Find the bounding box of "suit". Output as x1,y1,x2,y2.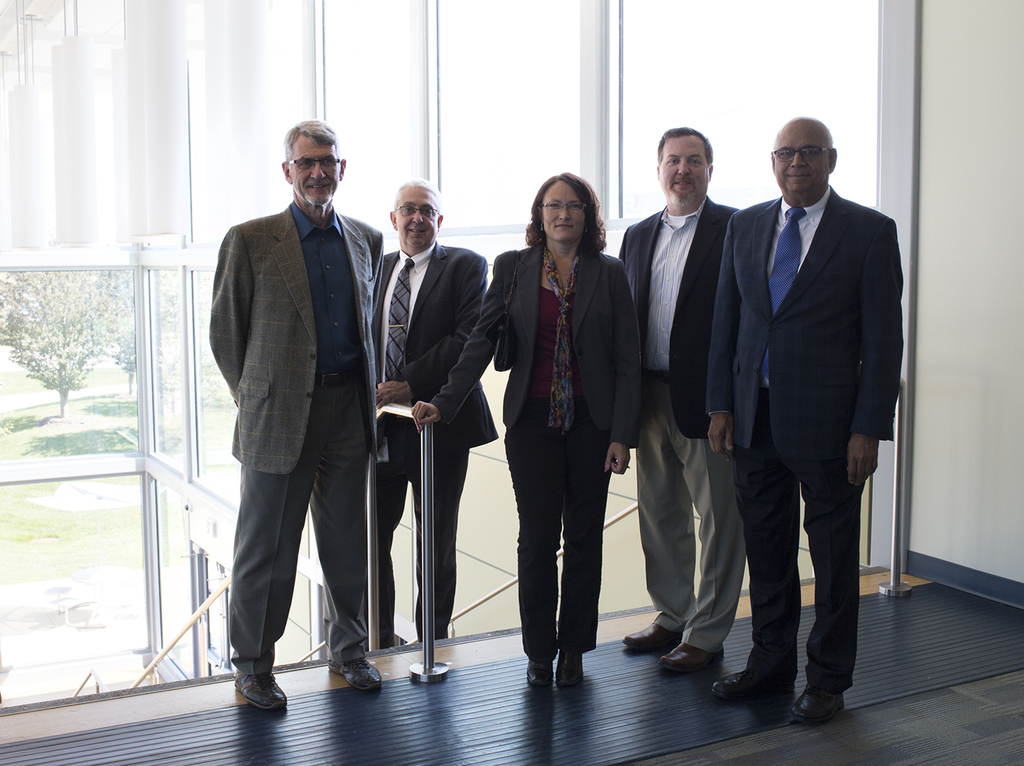
704,99,900,742.
